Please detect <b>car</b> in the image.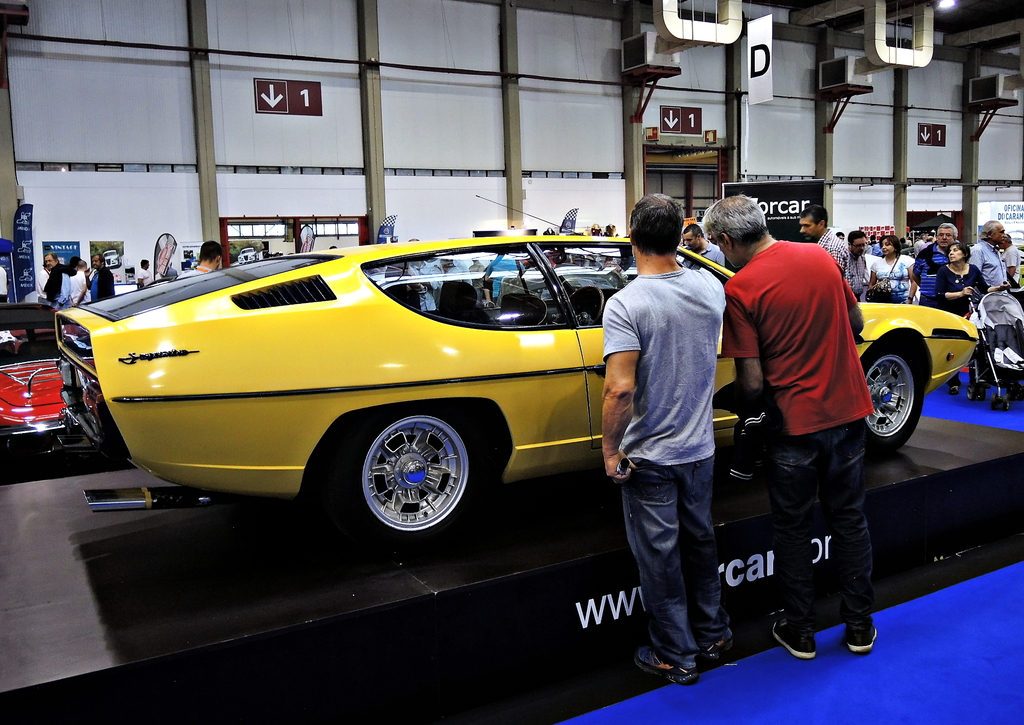
(54,195,979,543).
